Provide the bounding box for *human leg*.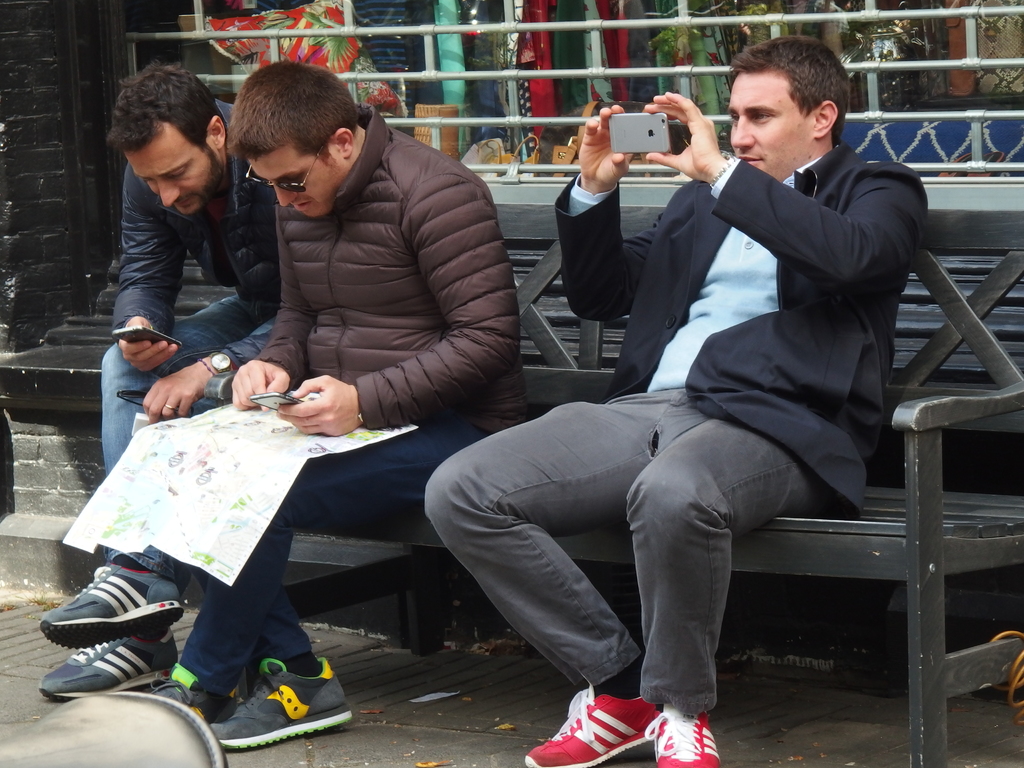
box(31, 338, 170, 696).
